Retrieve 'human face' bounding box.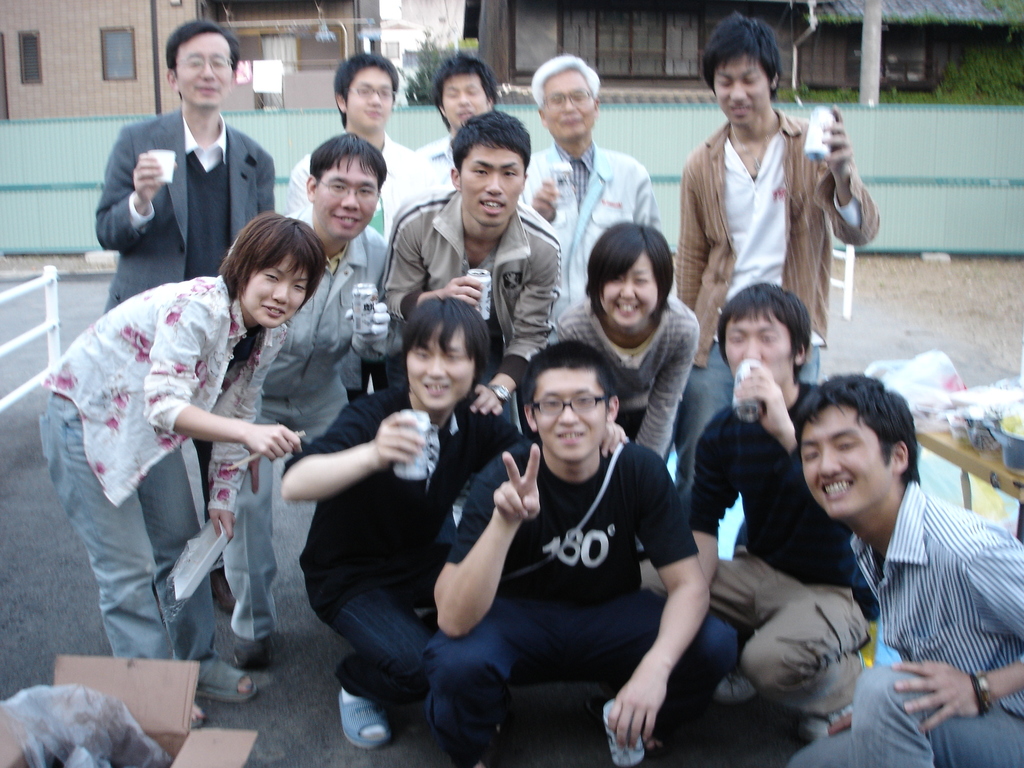
Bounding box: l=243, t=260, r=308, b=326.
